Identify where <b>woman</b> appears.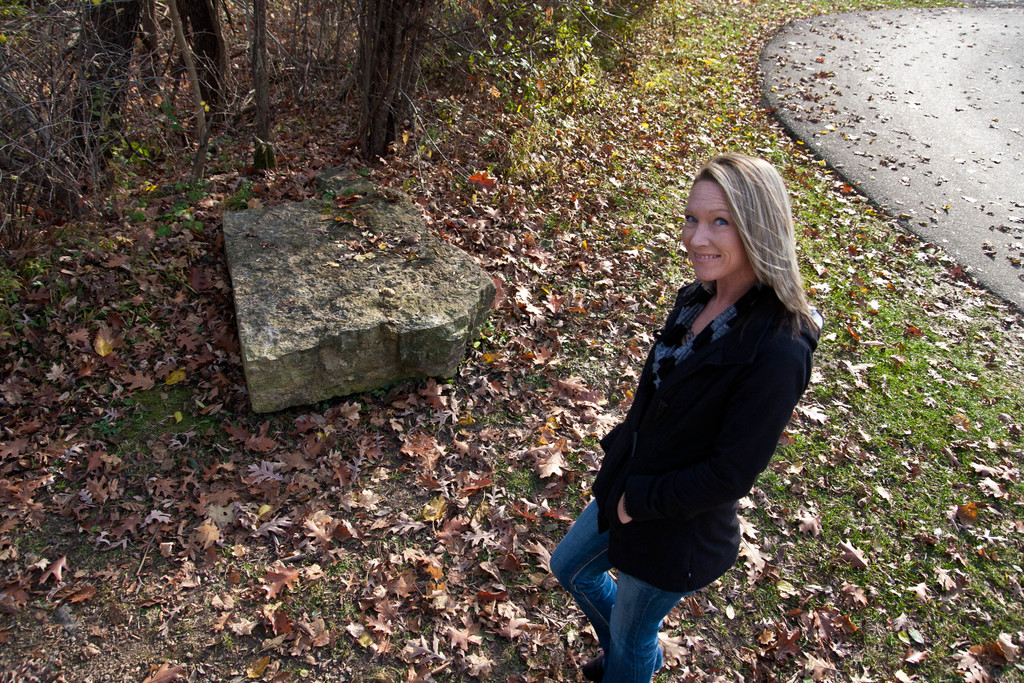
Appears at locate(538, 146, 841, 682).
